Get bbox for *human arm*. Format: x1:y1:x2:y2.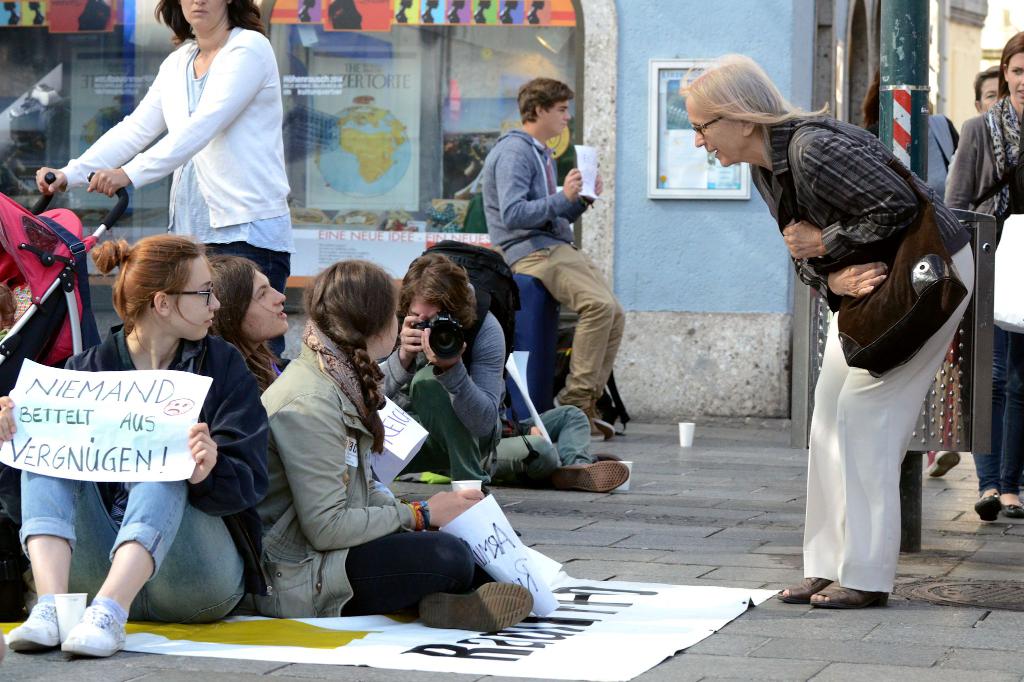
271:399:482:550.
